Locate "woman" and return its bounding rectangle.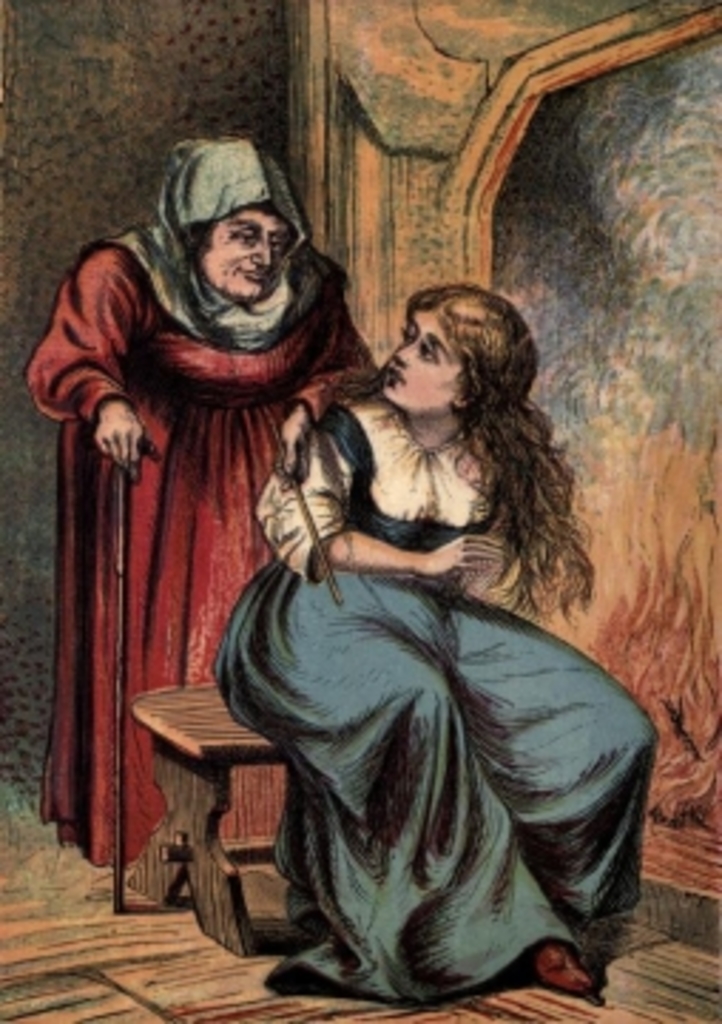
box(208, 287, 657, 1010).
